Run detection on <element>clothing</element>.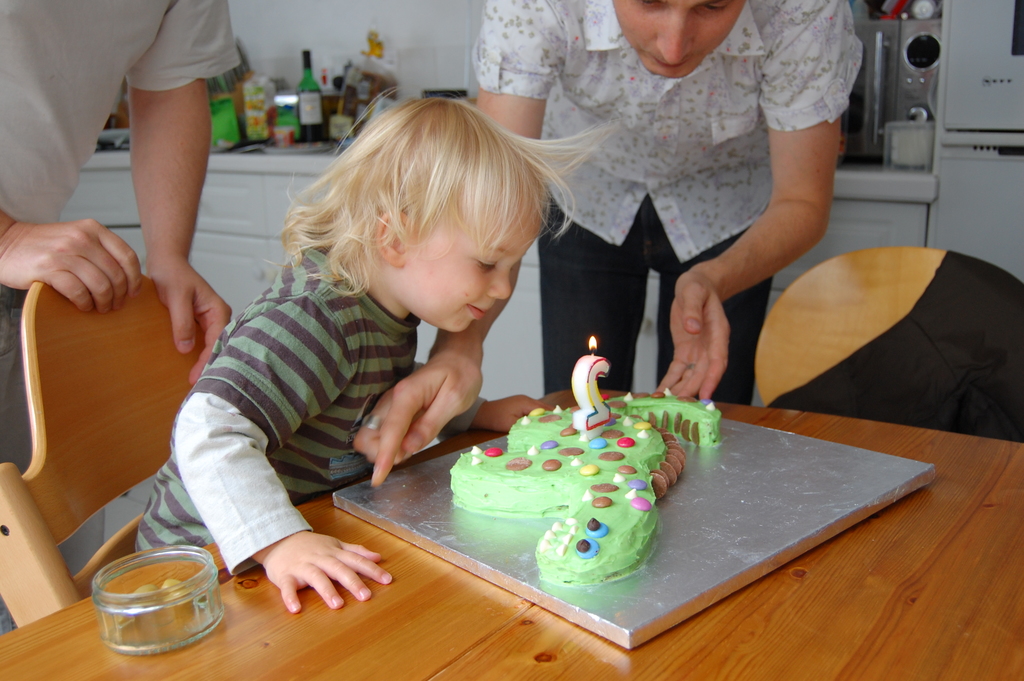
Result: region(134, 245, 488, 582).
